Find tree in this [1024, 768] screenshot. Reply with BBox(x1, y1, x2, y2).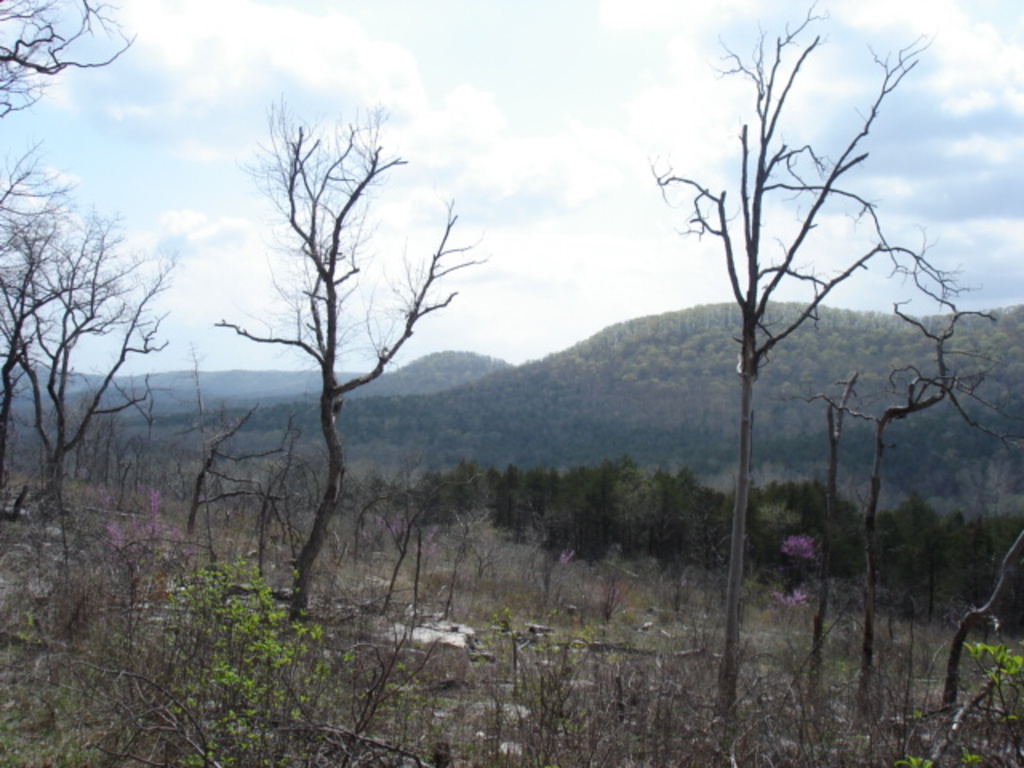
BBox(666, 18, 906, 701).
